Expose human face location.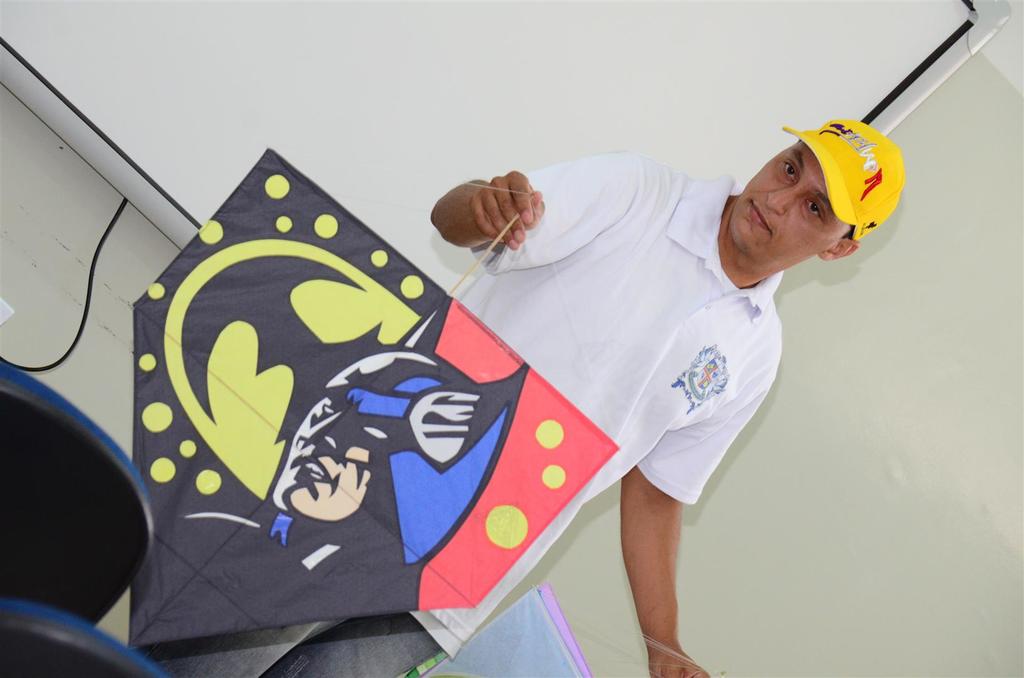
Exposed at [724, 136, 847, 271].
